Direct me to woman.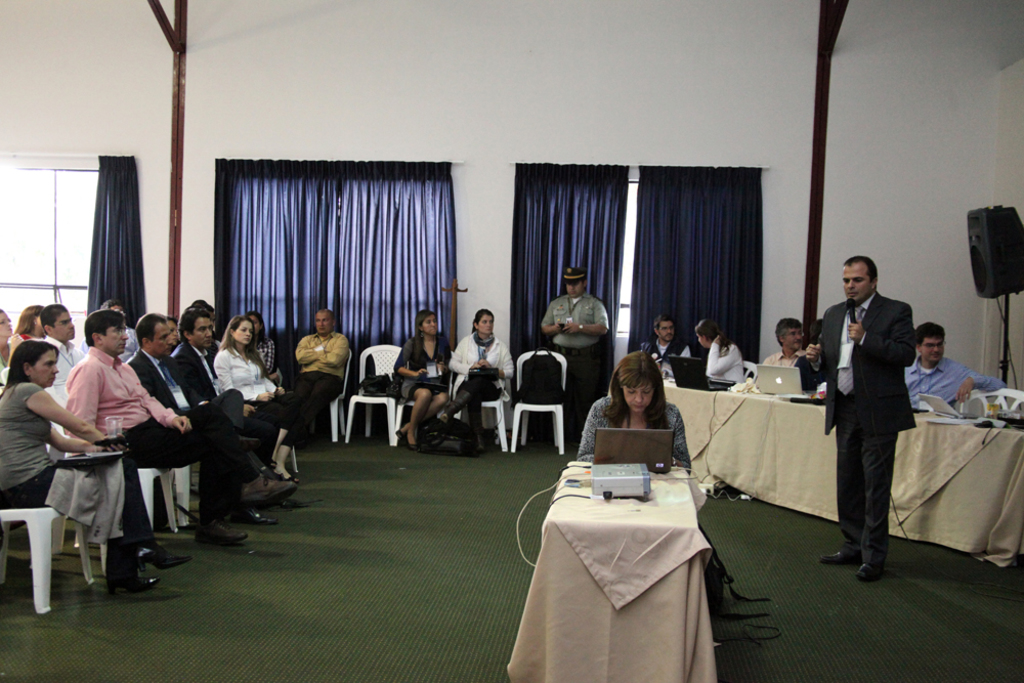
Direction: pyautogui.locateOnScreen(0, 338, 195, 602).
